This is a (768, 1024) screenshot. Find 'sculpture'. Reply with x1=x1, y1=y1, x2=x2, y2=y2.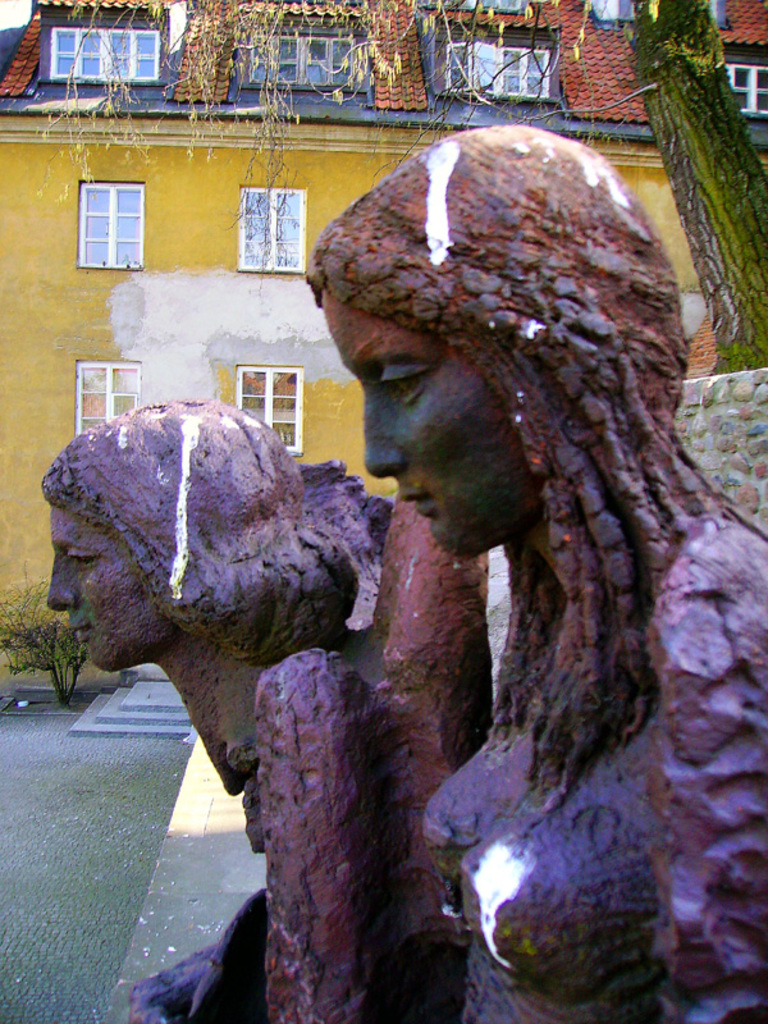
x1=273, y1=108, x2=767, y2=1023.
